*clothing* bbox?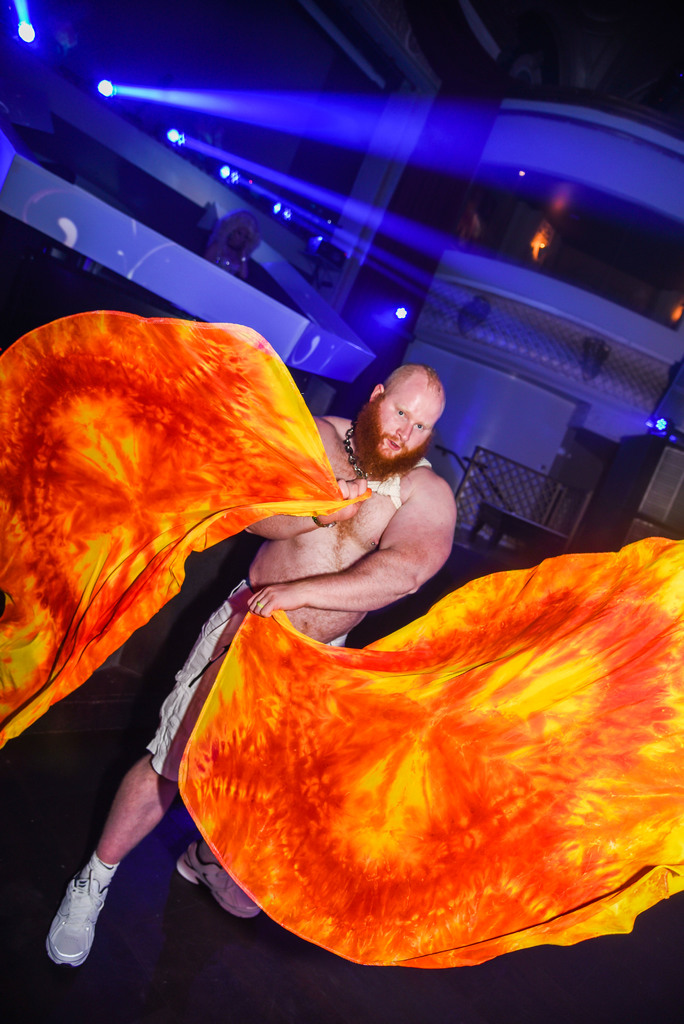
crop(0, 306, 369, 739)
